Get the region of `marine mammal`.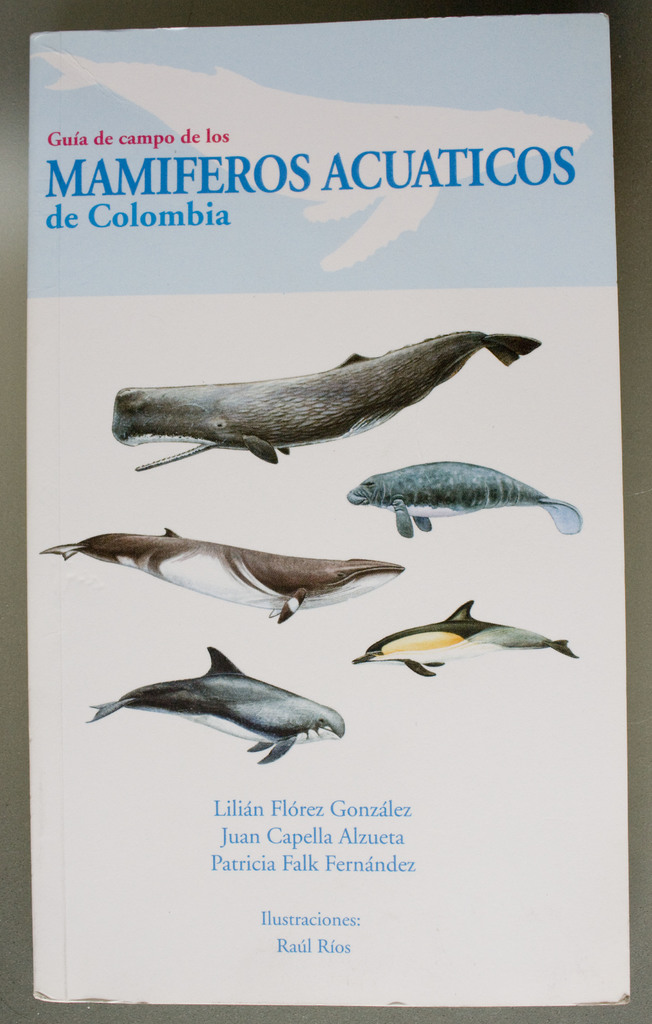
<bbox>86, 639, 349, 767</bbox>.
